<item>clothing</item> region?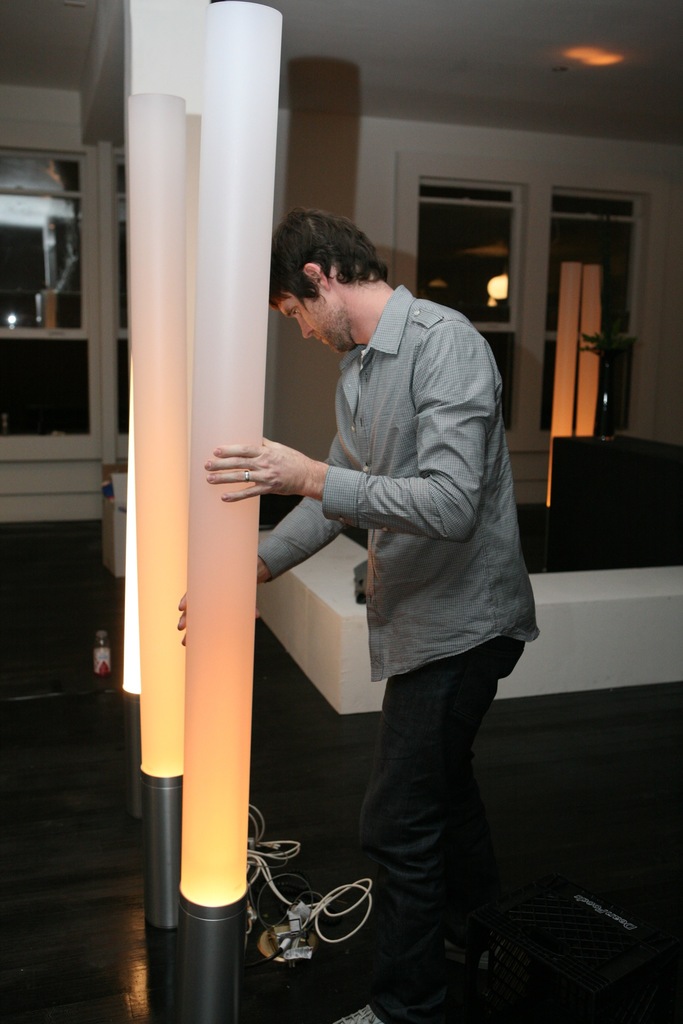
rect(256, 285, 541, 1020)
